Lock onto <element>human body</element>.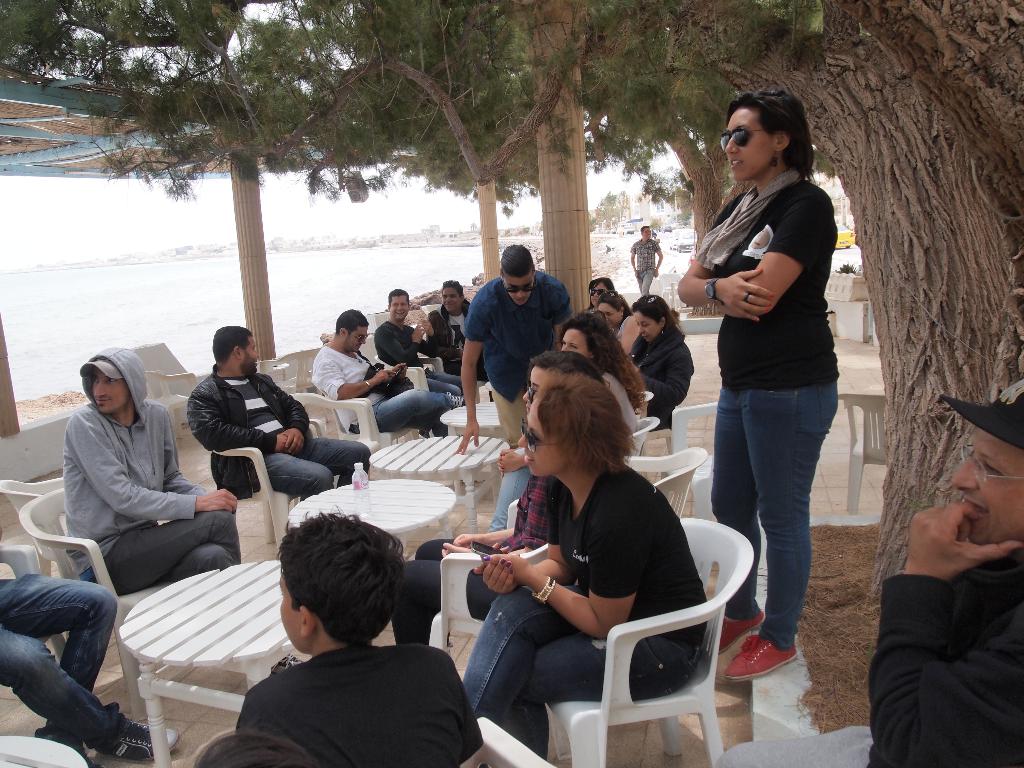
Locked: bbox(685, 84, 836, 702).
